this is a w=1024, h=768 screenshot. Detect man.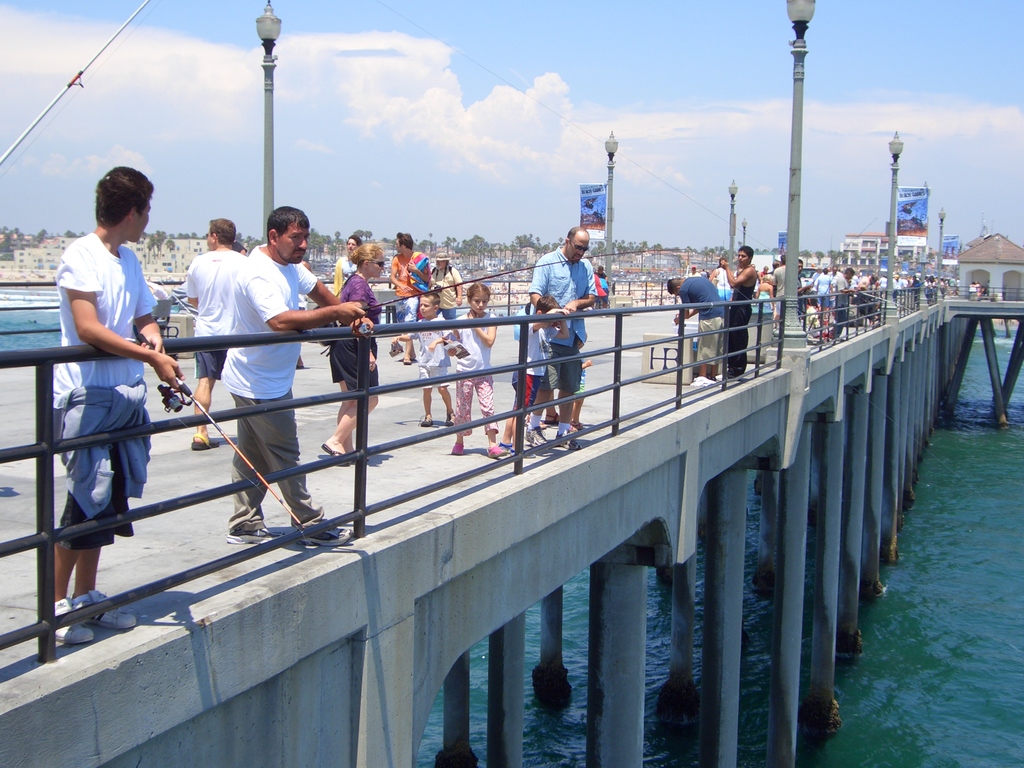
<box>220,204,373,547</box>.
